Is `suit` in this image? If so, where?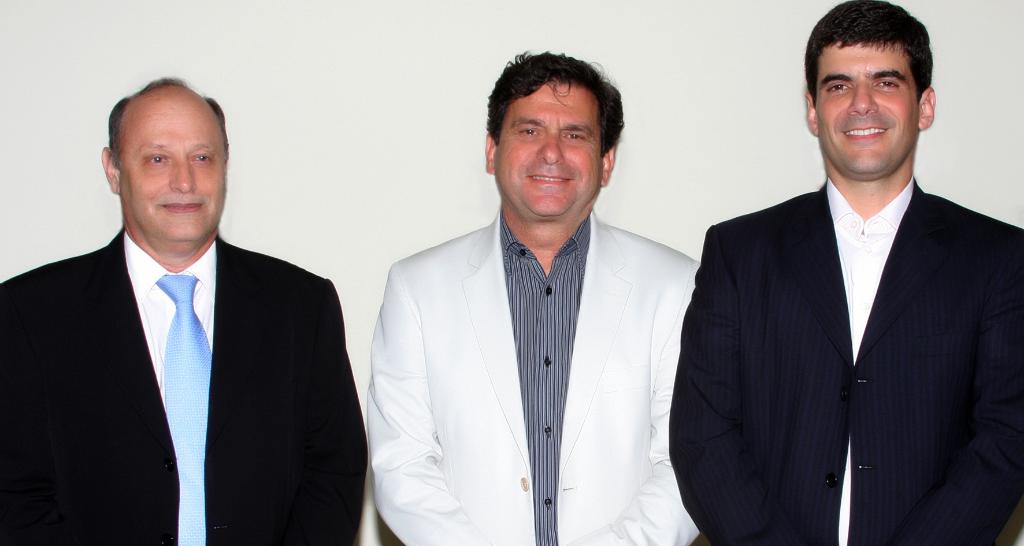
Yes, at region(369, 209, 703, 545).
